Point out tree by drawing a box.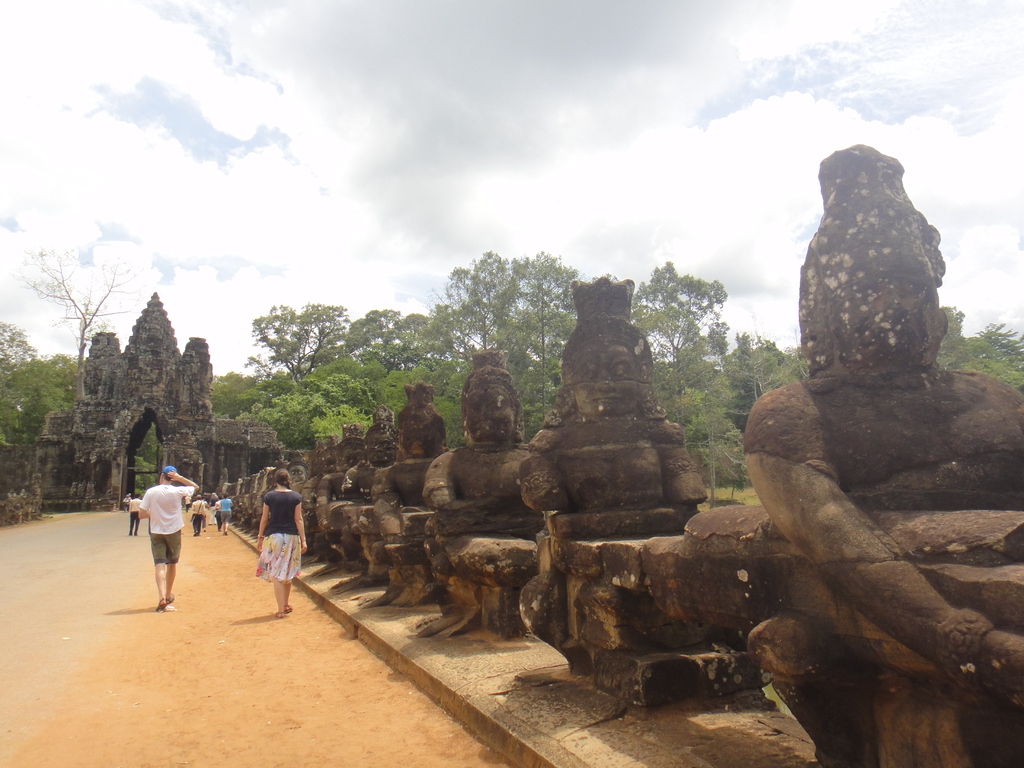
box=[935, 302, 1023, 397].
